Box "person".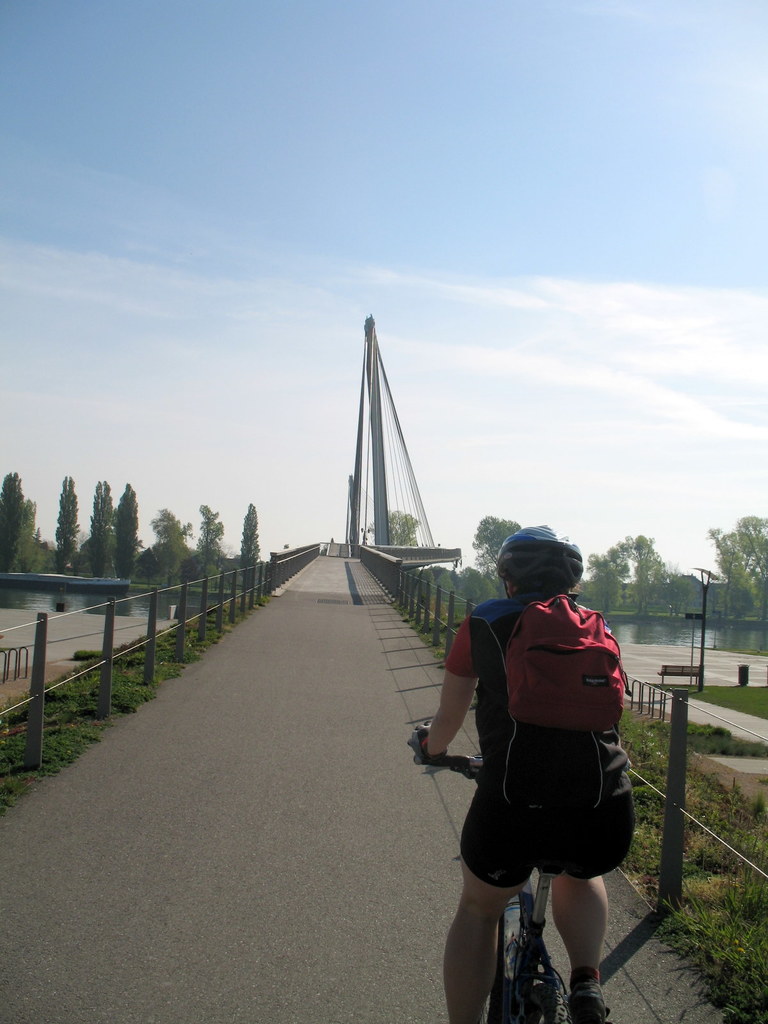
[428, 514, 647, 1008].
